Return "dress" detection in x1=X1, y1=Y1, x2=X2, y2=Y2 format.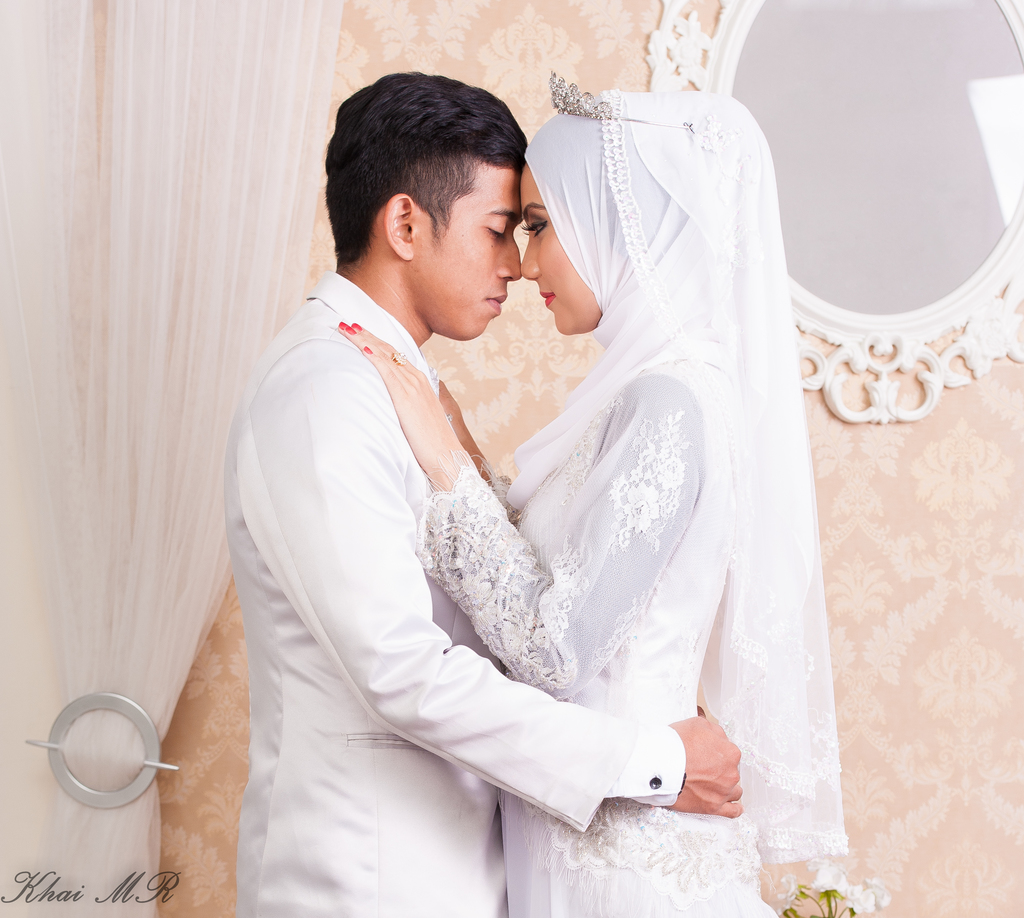
x1=415, y1=364, x2=779, y2=917.
